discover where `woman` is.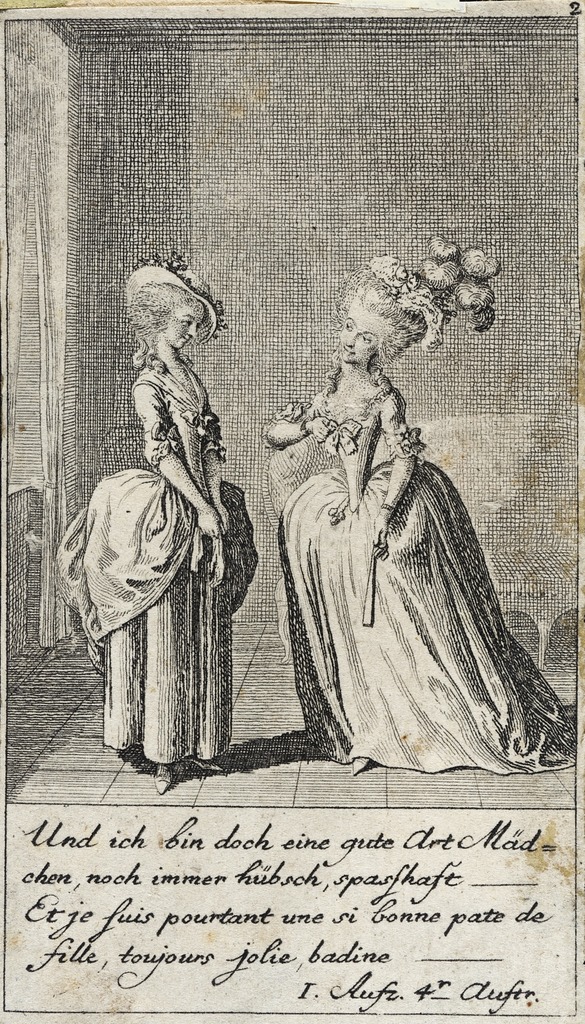
Discovered at region(52, 249, 257, 795).
